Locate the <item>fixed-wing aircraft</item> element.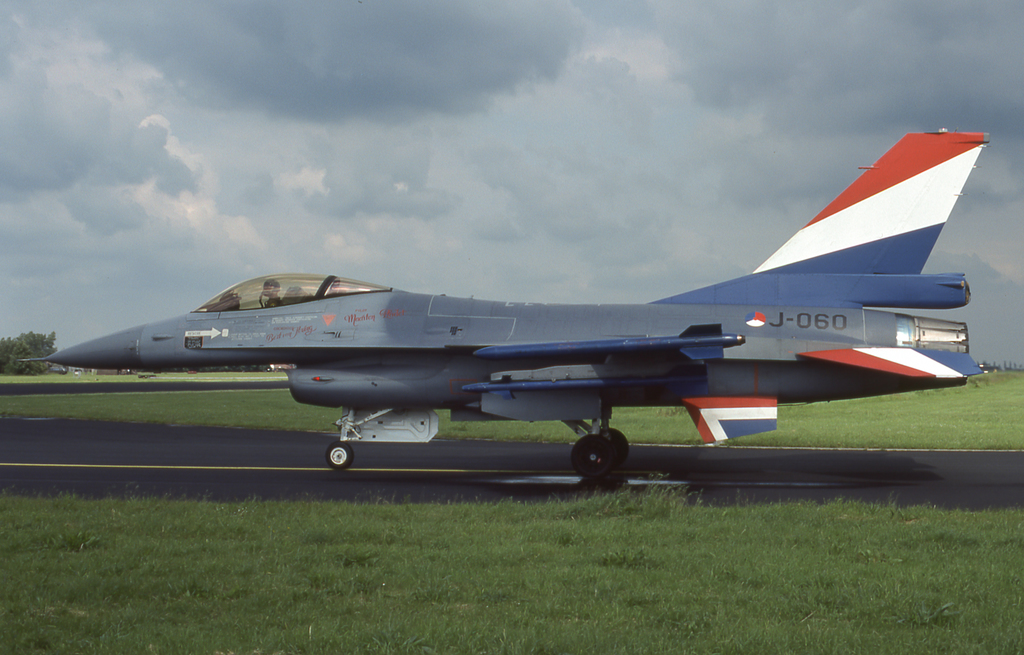
Element bbox: [left=20, top=120, right=1008, bottom=494].
